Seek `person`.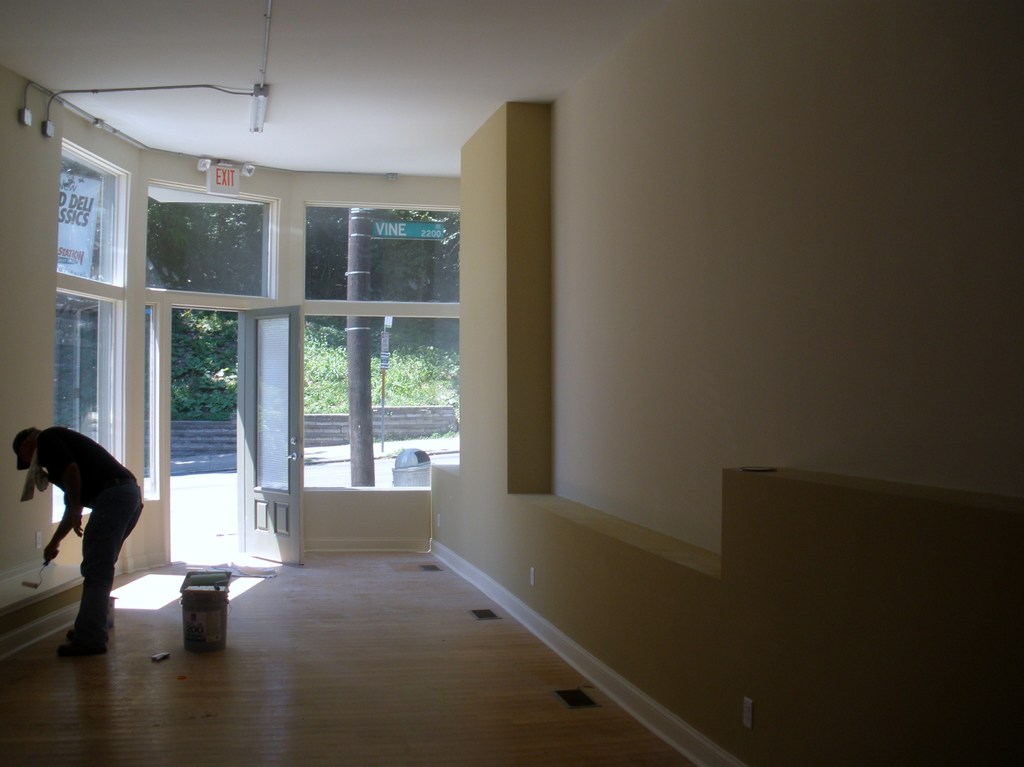
{"left": 17, "top": 412, "right": 139, "bottom": 656}.
